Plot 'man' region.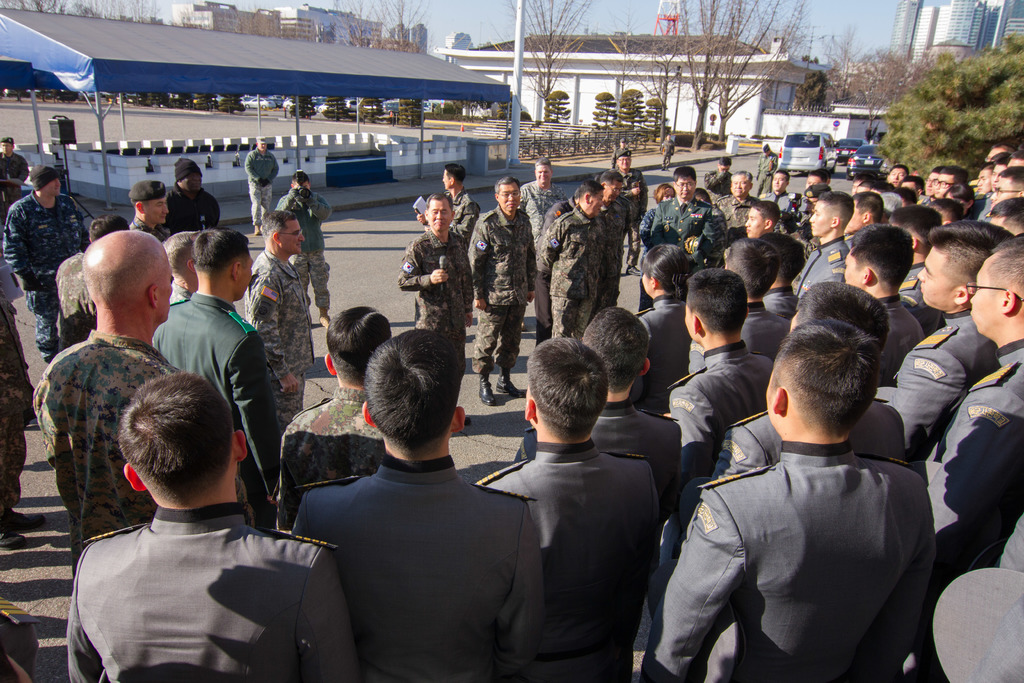
Plotted at [x1=55, y1=213, x2=130, y2=352].
